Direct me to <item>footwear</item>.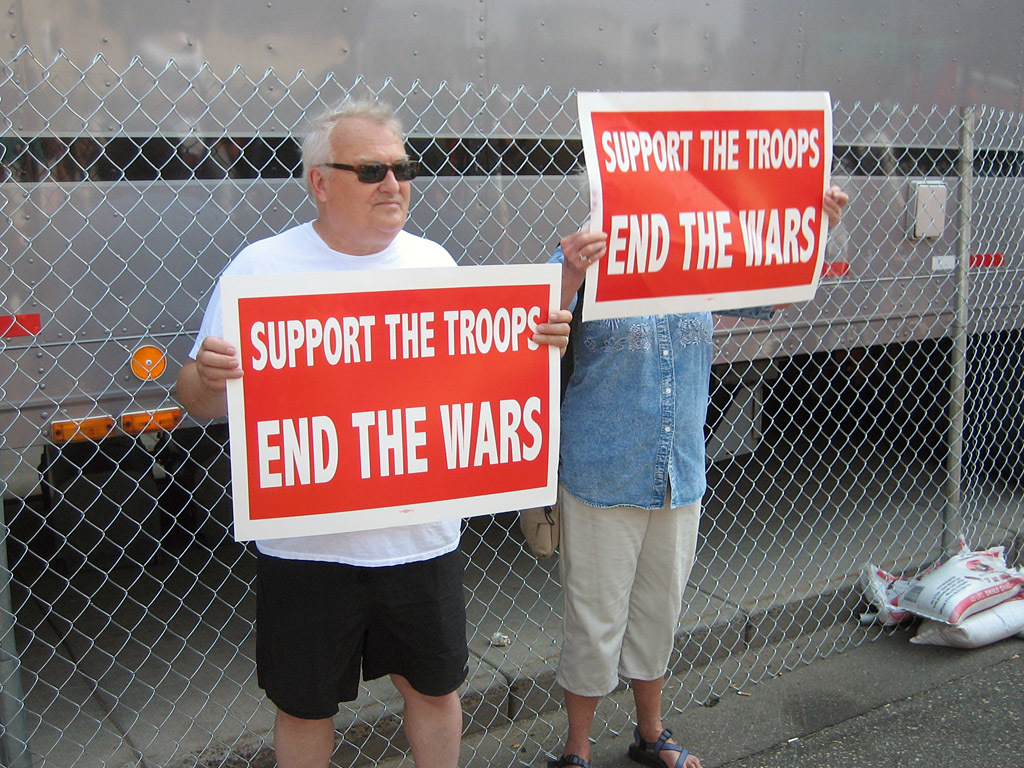
Direction: region(554, 754, 592, 767).
